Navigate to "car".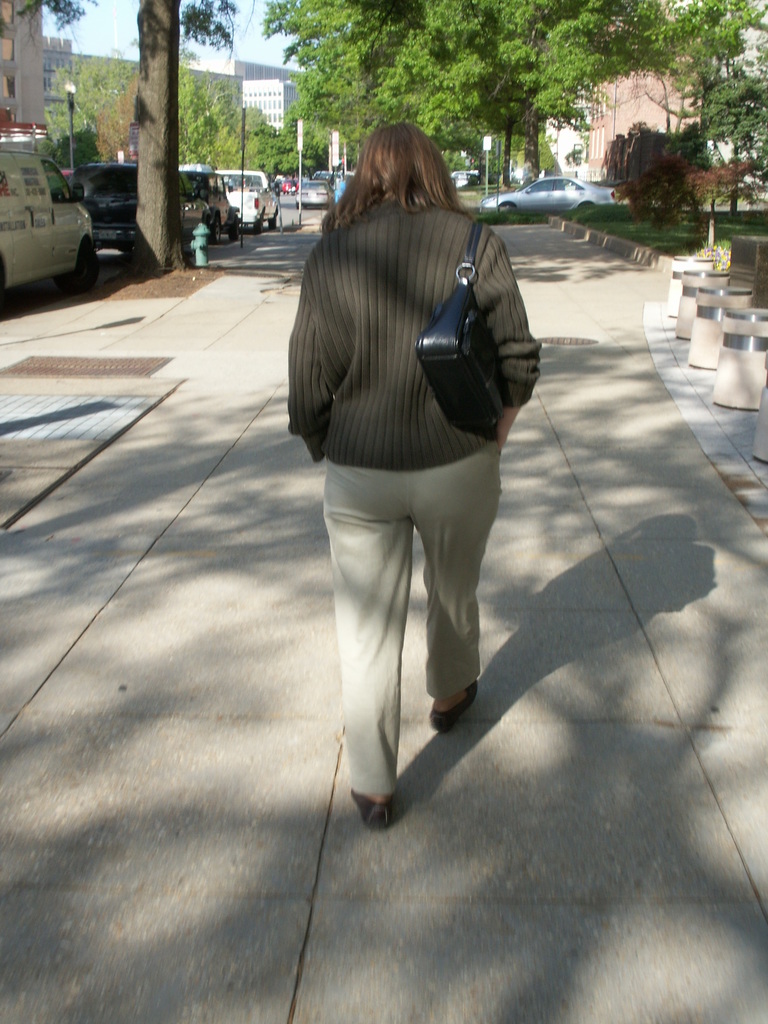
Navigation target: left=184, top=166, right=242, bottom=245.
